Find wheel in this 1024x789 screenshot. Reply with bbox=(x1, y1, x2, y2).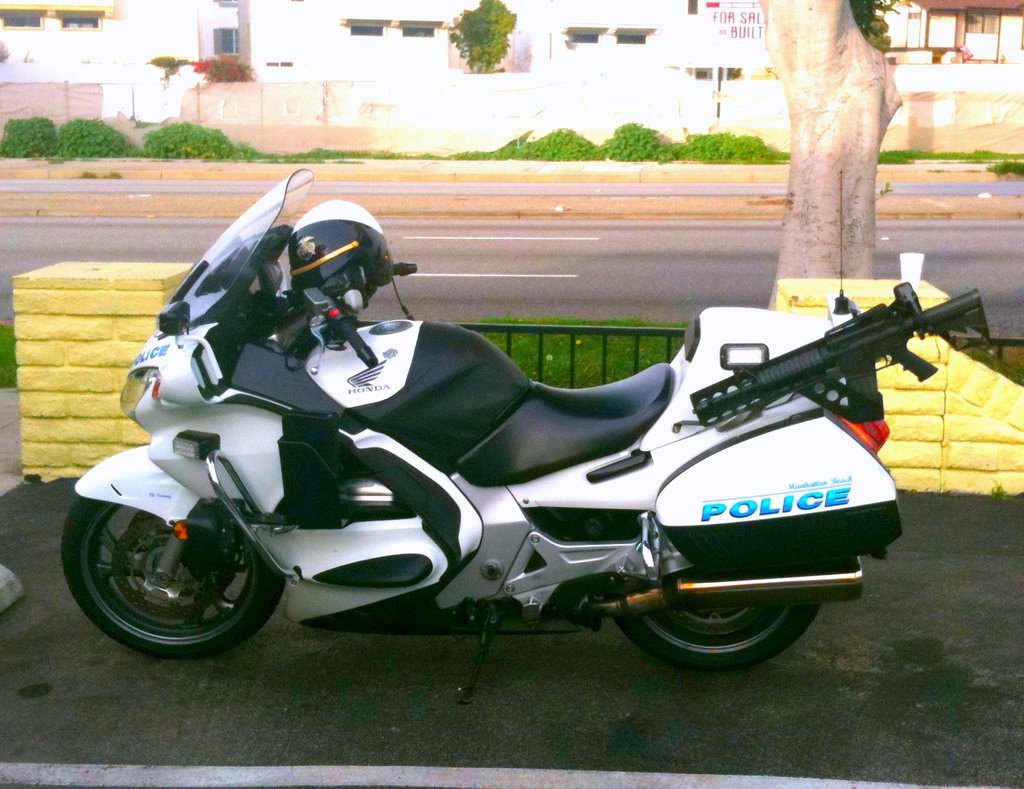
bbox=(615, 595, 833, 667).
